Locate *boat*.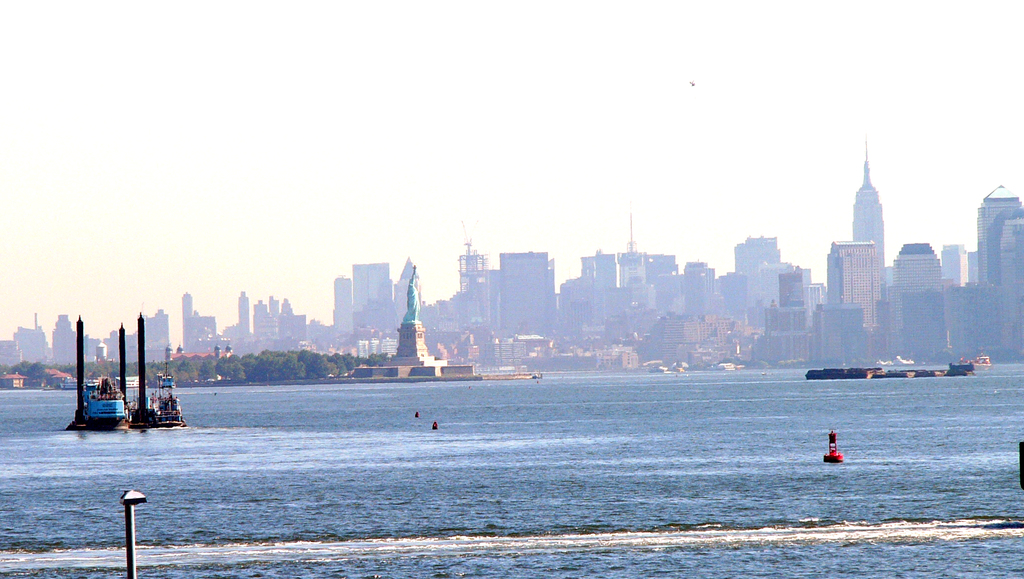
Bounding box: detection(131, 311, 185, 436).
